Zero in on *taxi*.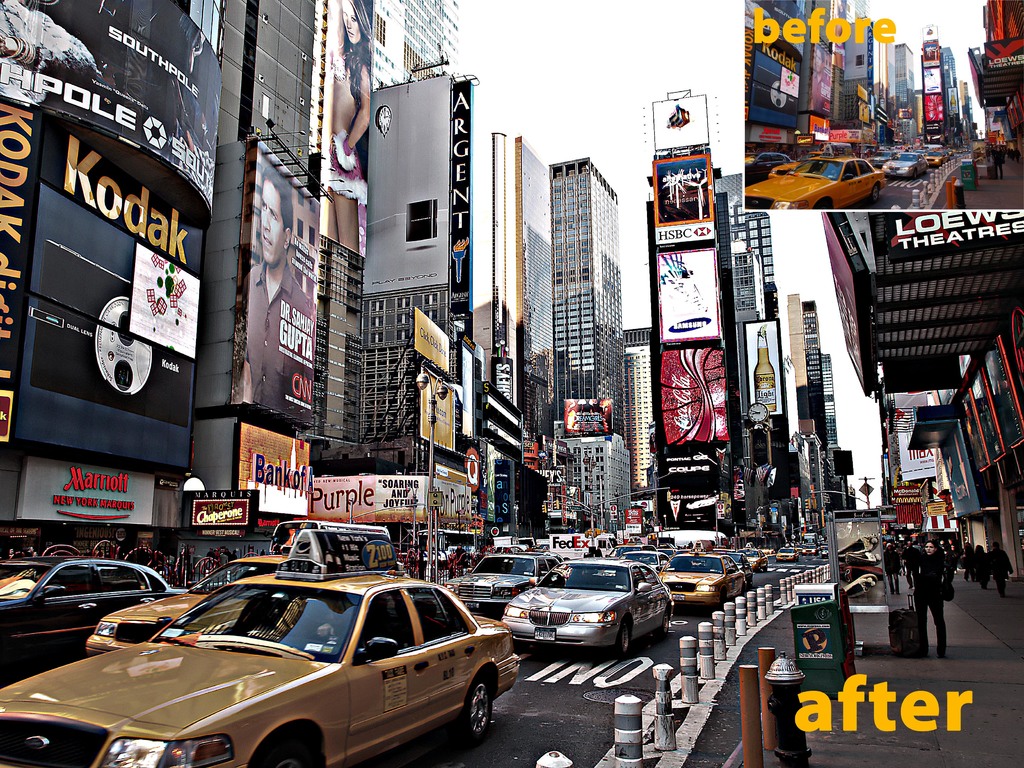
Zeroed in: 769/147/855/177.
